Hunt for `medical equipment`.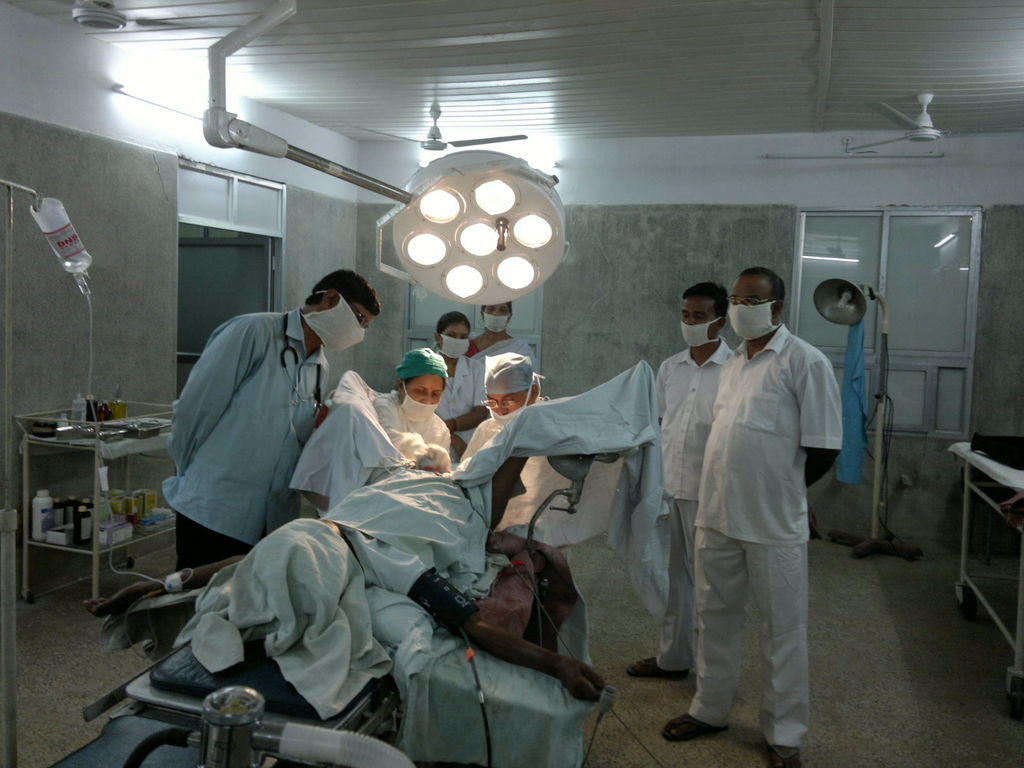
Hunted down at select_region(945, 435, 1023, 707).
